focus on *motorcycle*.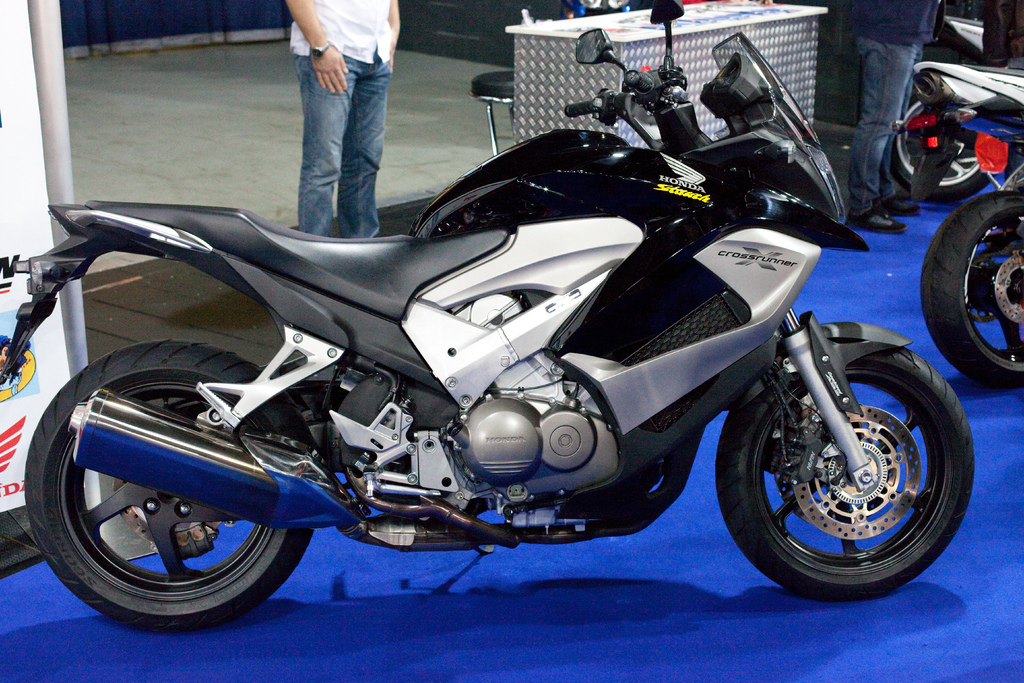
Focused at bbox=(893, 53, 1023, 391).
